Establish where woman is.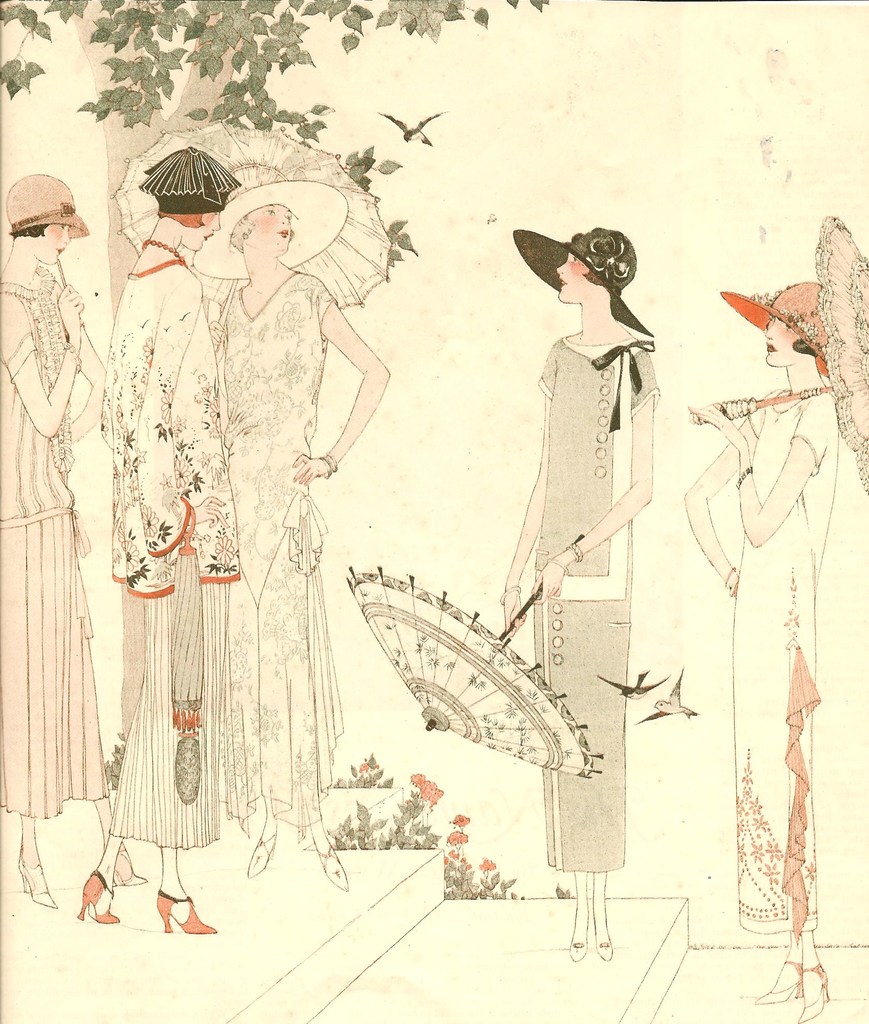
Established at region(502, 222, 662, 961).
